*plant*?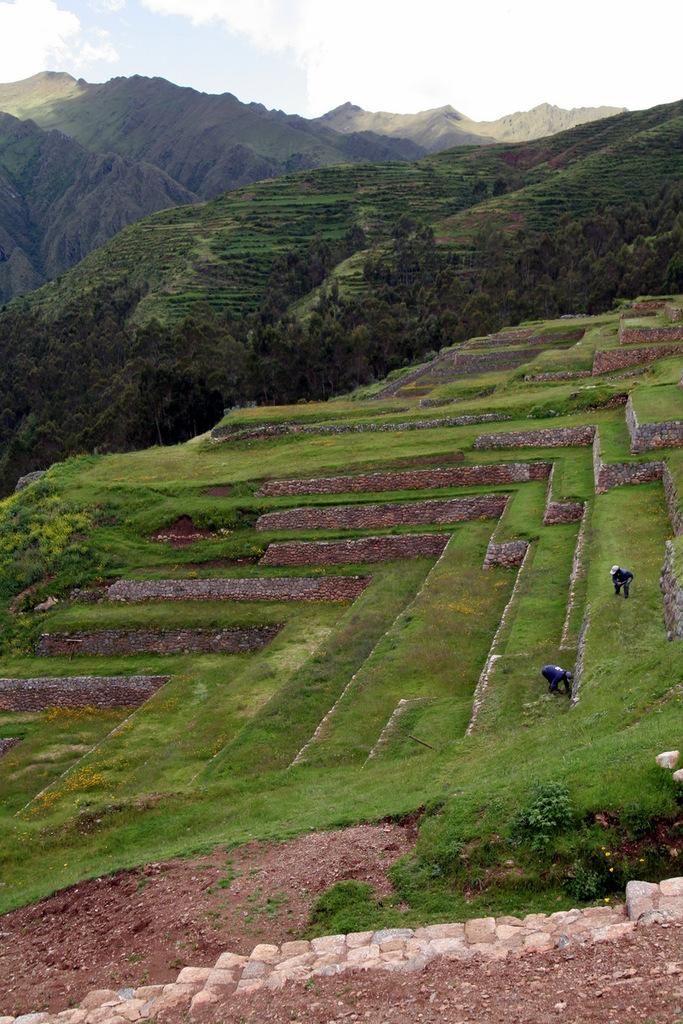
{"x1": 62, "y1": 999, "x2": 85, "y2": 1008}
